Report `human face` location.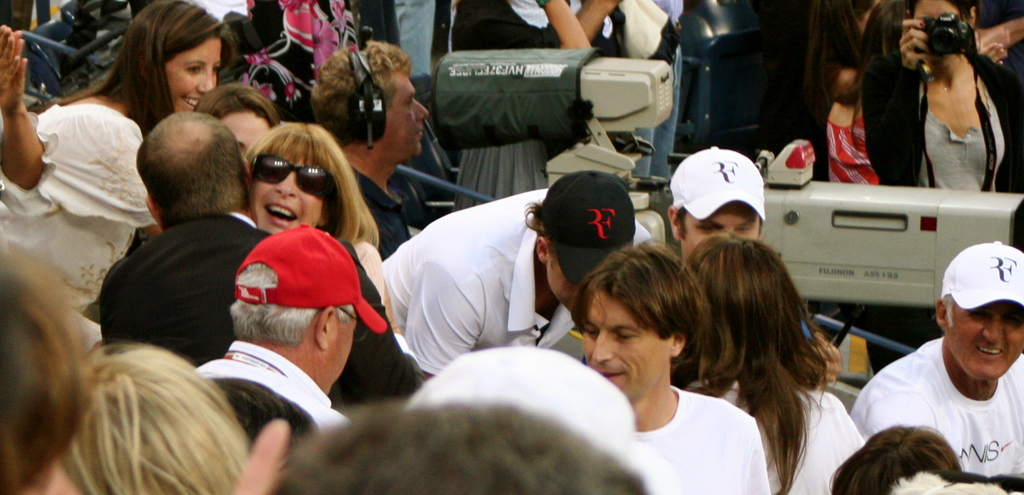
Report: (left=678, top=200, right=762, bottom=254).
